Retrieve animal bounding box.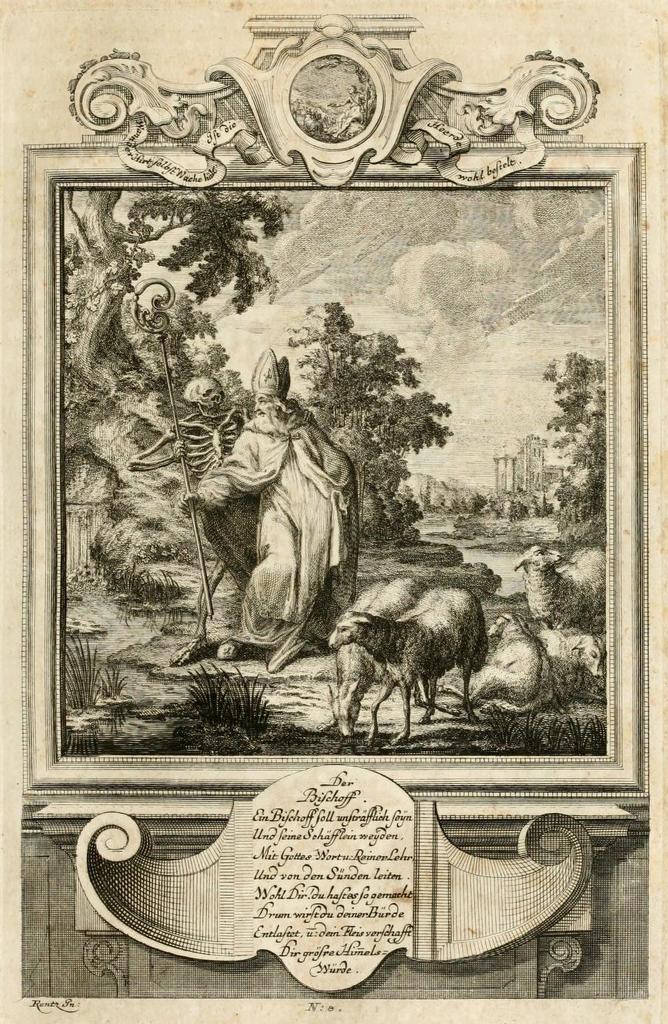
Bounding box: select_region(508, 544, 611, 628).
